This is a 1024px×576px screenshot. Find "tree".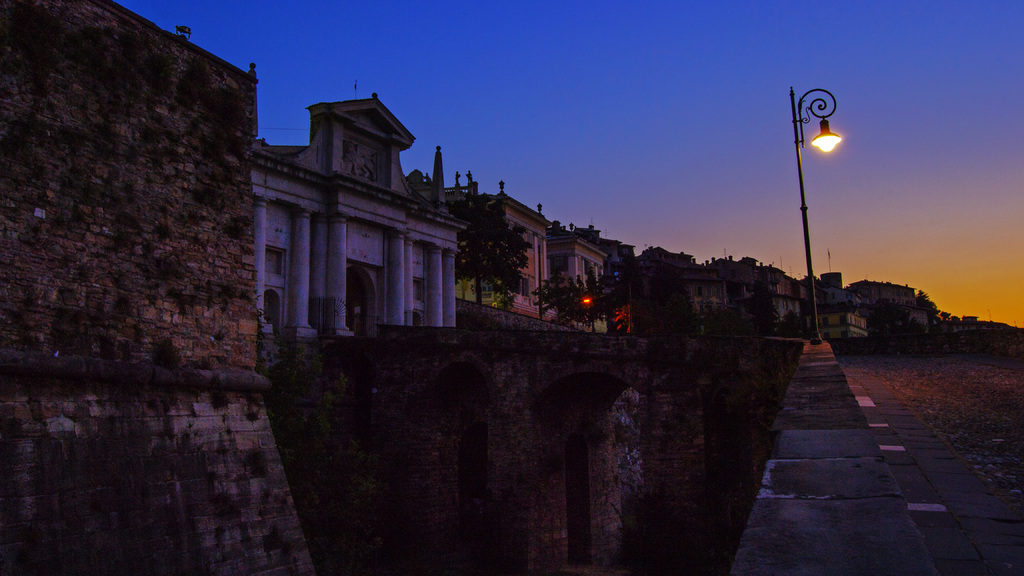
Bounding box: 447/194/534/310.
